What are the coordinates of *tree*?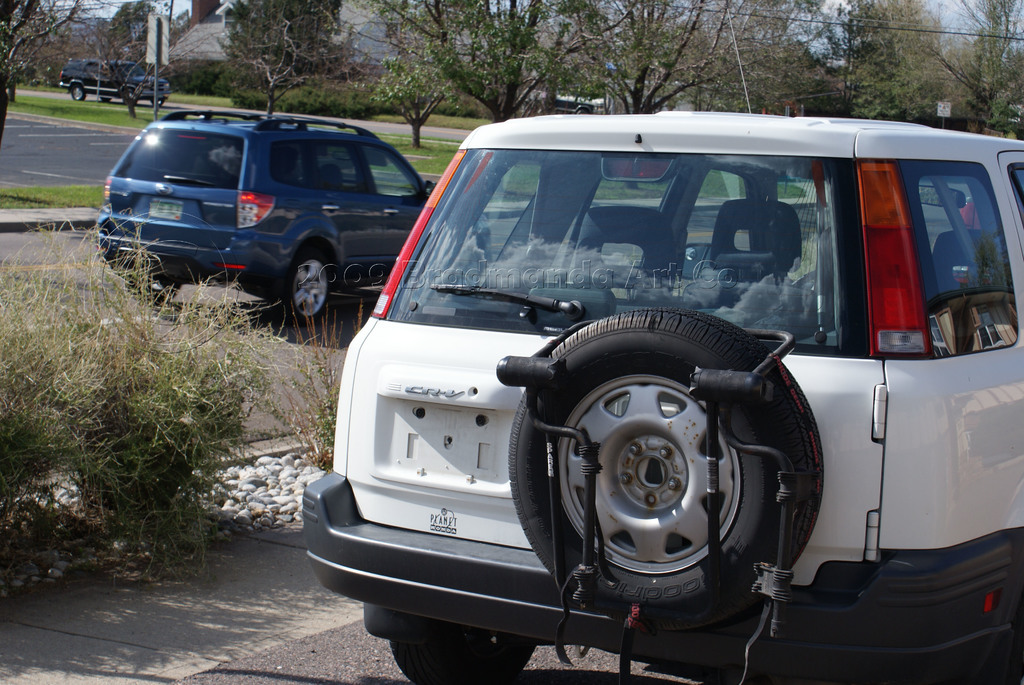
{"left": 744, "top": 0, "right": 1022, "bottom": 143}.
